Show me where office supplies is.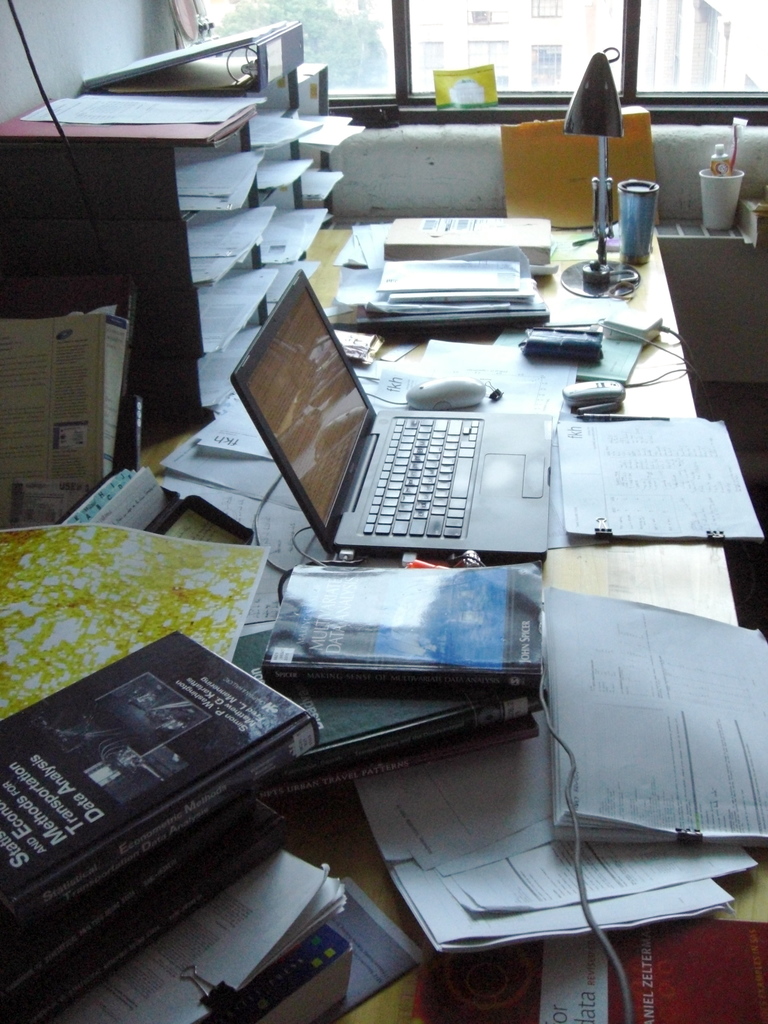
office supplies is at Rect(92, 20, 319, 115).
